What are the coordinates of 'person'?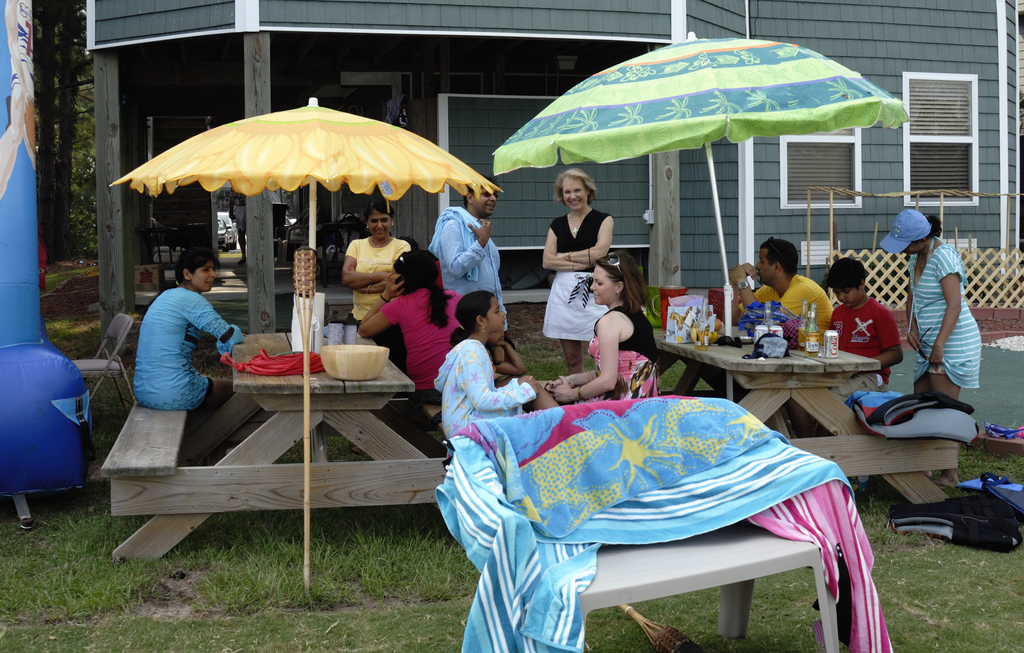
358,248,463,401.
